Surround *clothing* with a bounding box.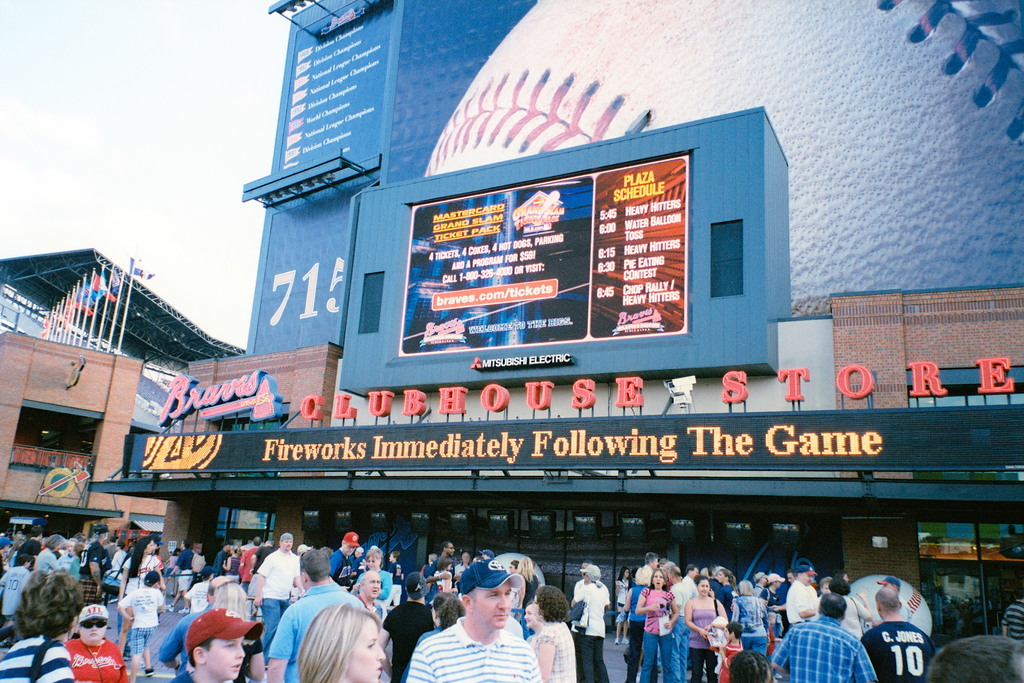
rect(775, 577, 819, 623).
